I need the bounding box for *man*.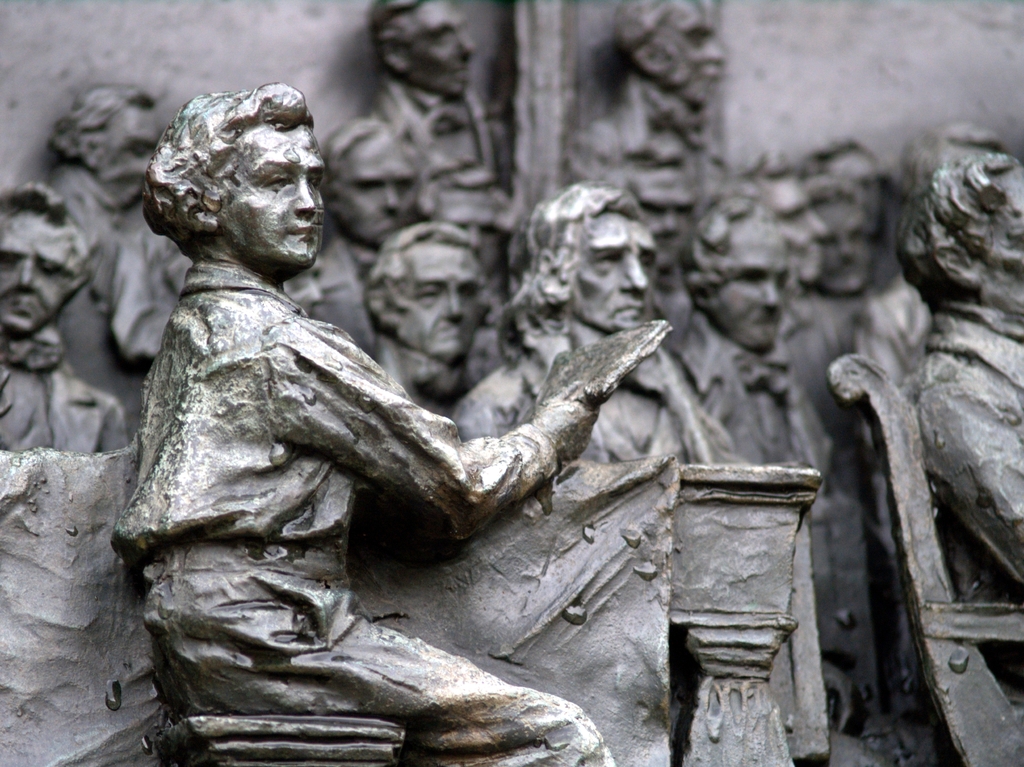
Here it is: <bbox>0, 183, 138, 452</bbox>.
